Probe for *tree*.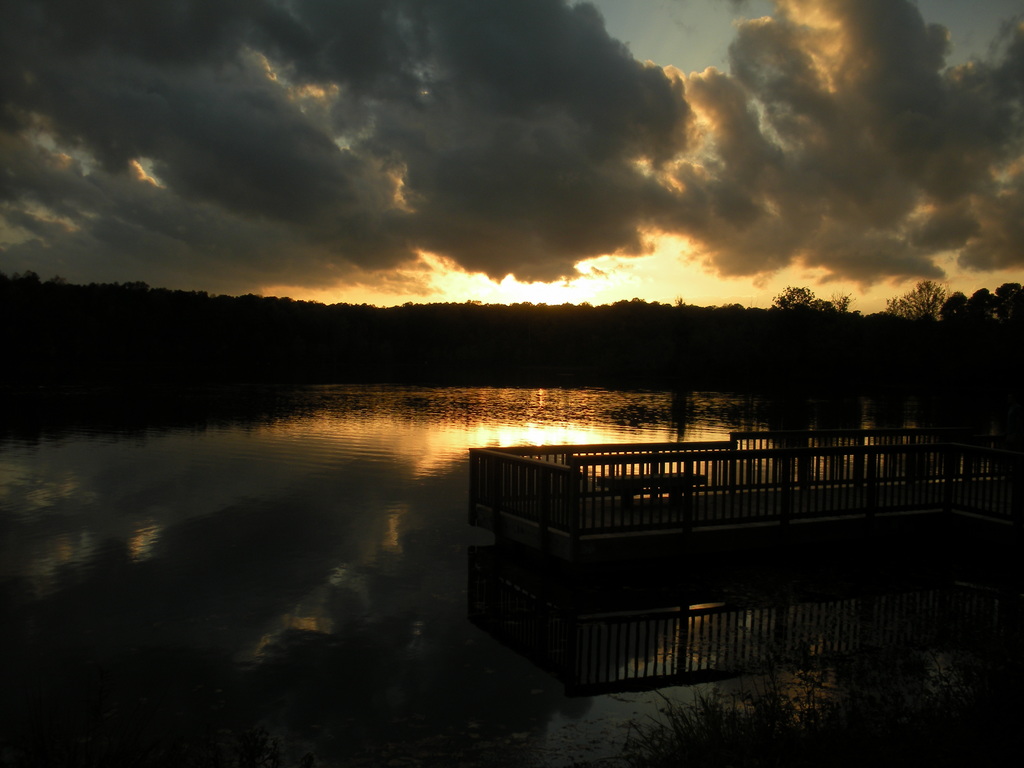
Probe result: (x1=943, y1=289, x2=975, y2=333).
